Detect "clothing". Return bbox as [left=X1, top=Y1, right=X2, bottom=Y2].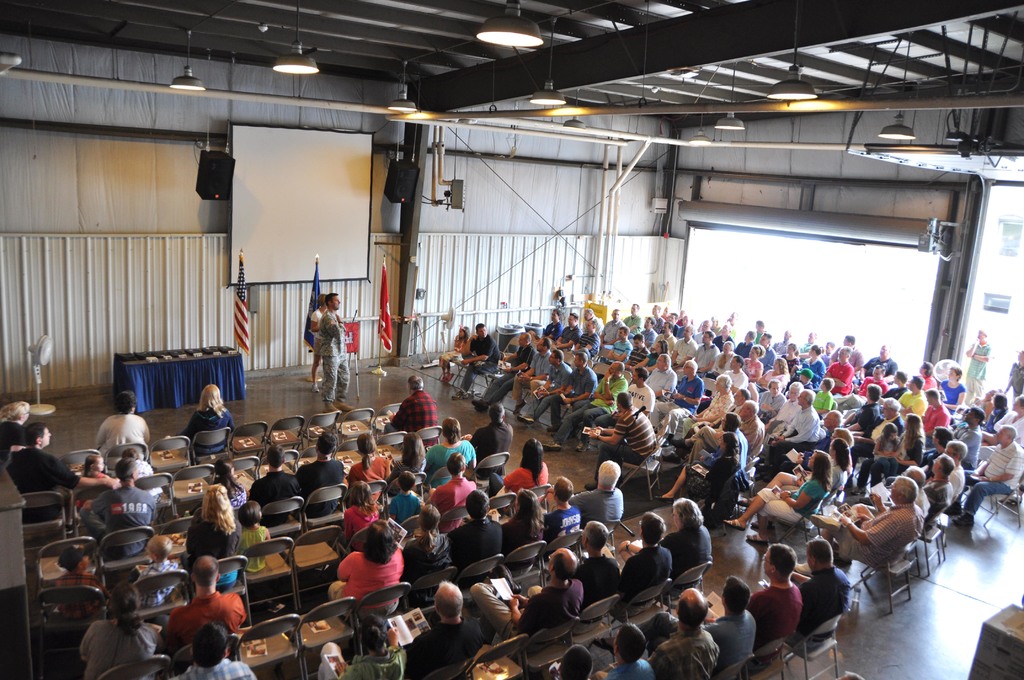
[left=849, top=413, right=900, bottom=455].
